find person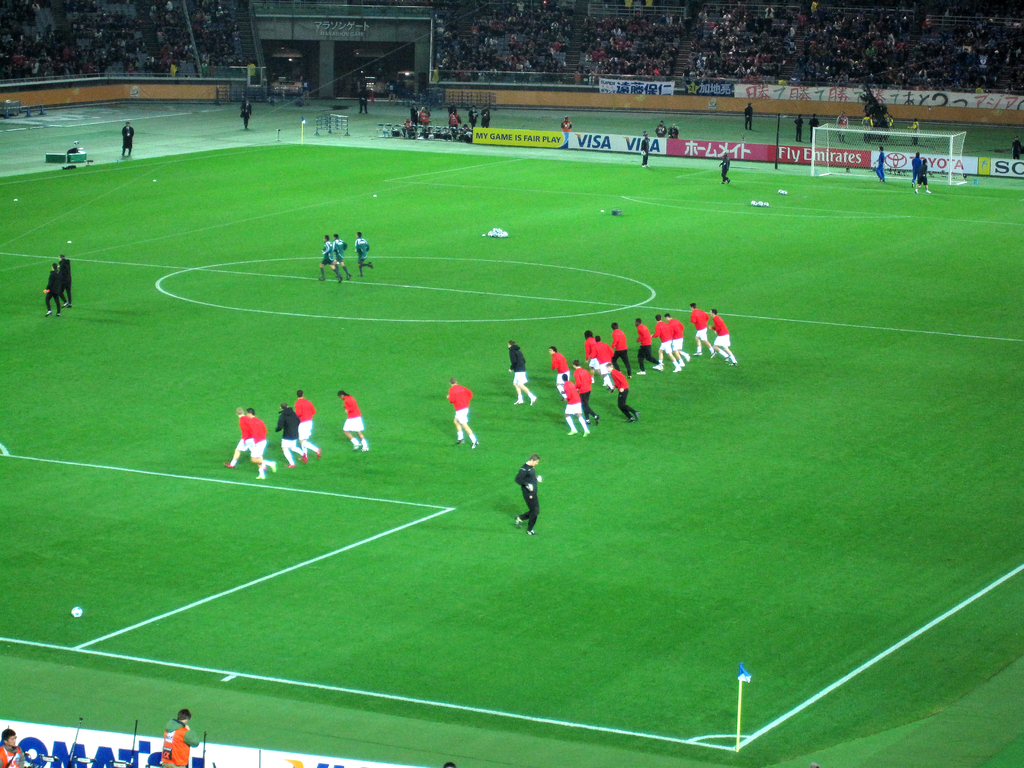
bbox=(559, 115, 577, 135)
